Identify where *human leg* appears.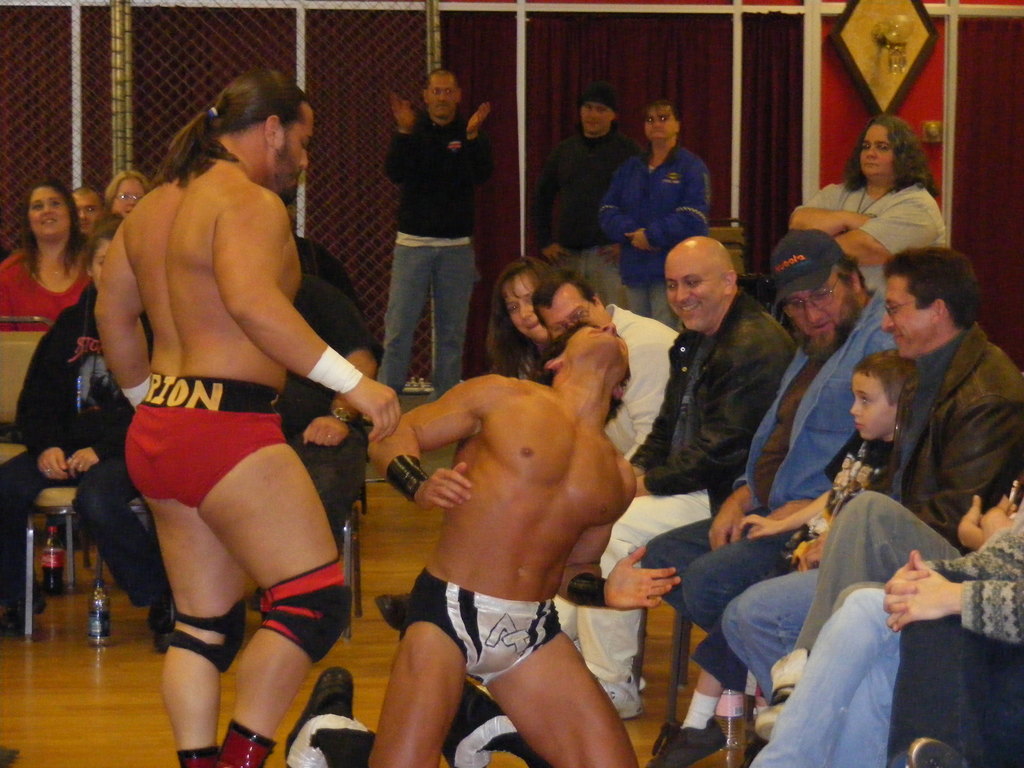
Appears at <bbox>78, 450, 170, 648</bbox>.
